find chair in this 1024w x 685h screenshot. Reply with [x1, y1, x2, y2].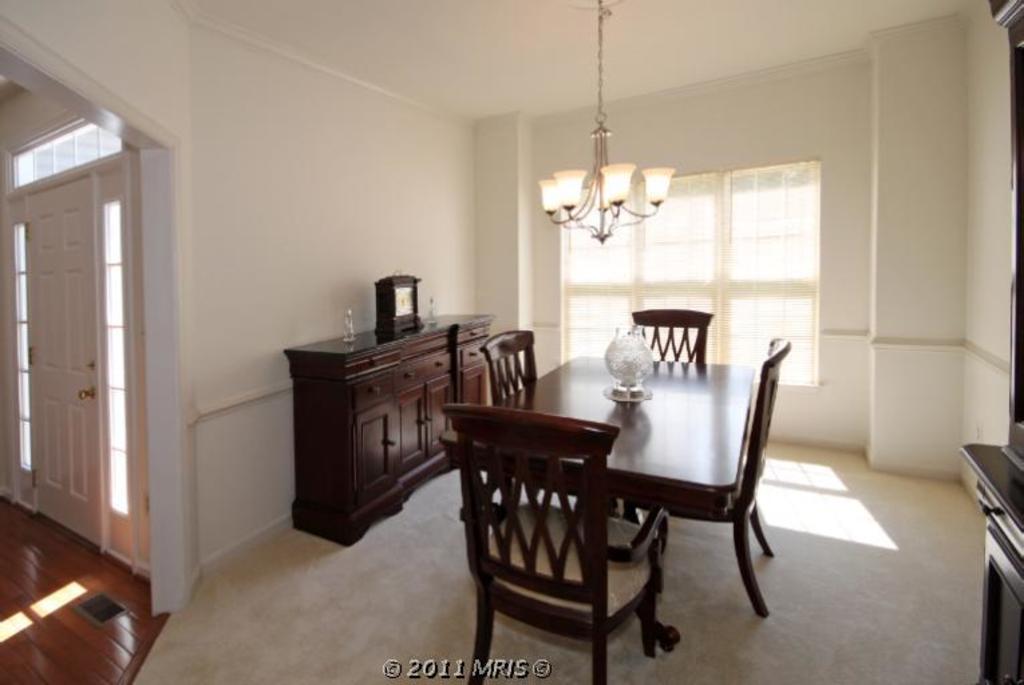
[479, 326, 541, 409].
